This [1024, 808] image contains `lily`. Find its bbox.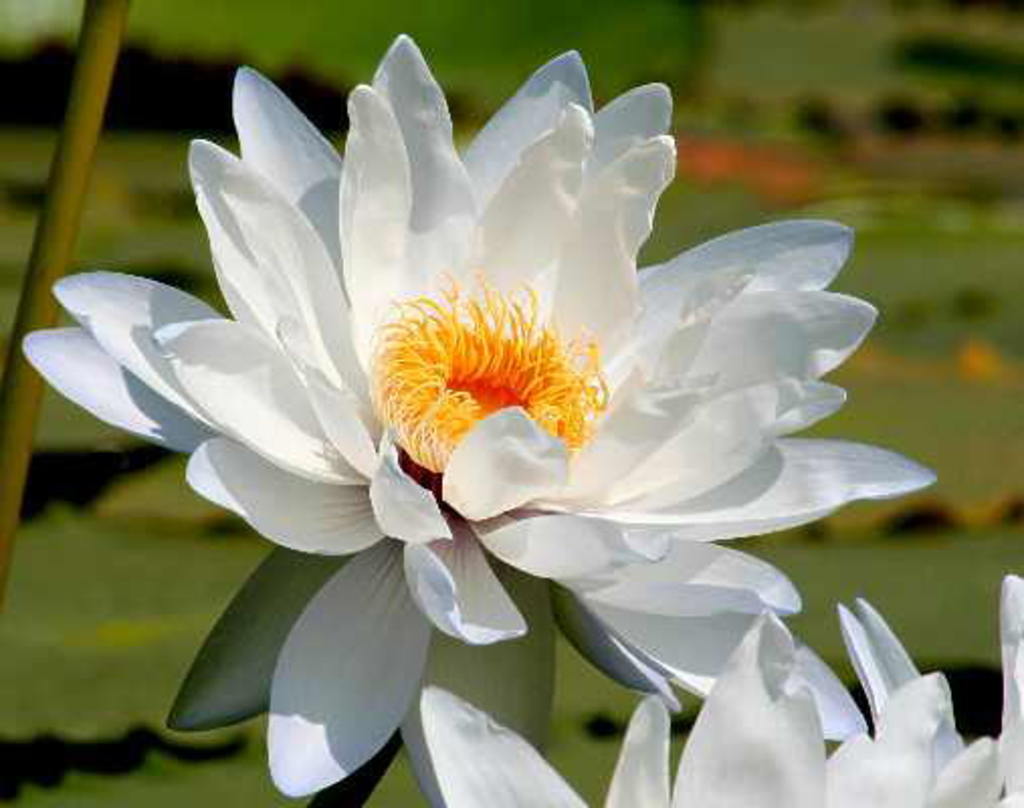
x1=420, y1=572, x2=1022, y2=806.
